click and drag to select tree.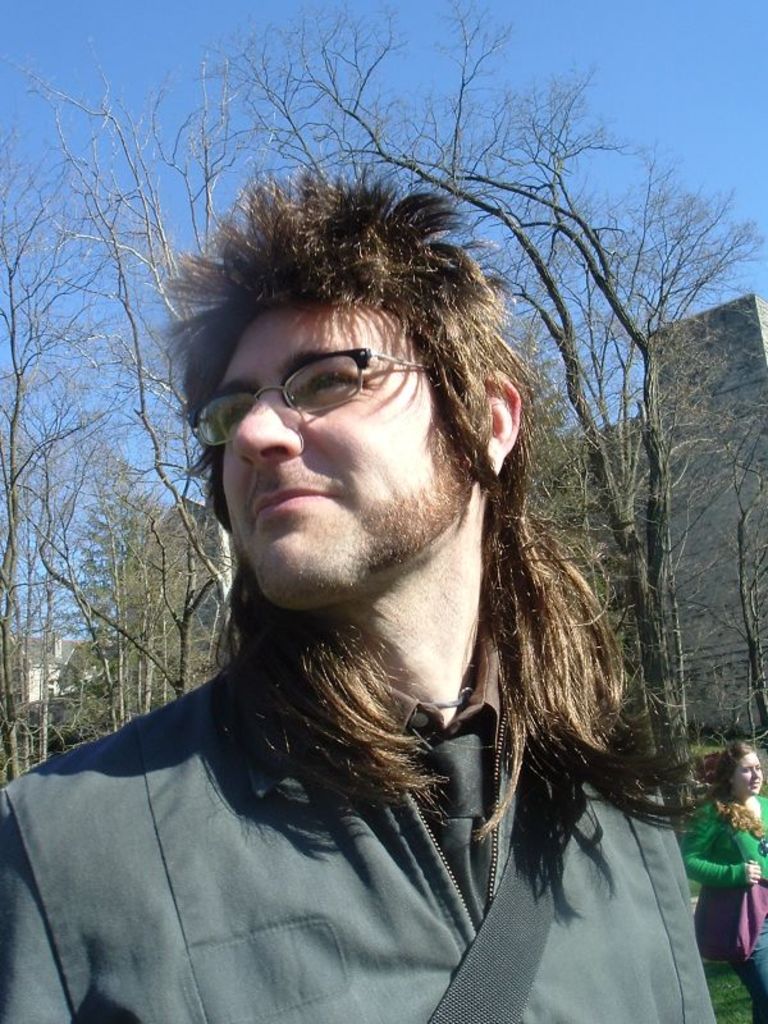
Selection: BBox(0, 77, 191, 778).
